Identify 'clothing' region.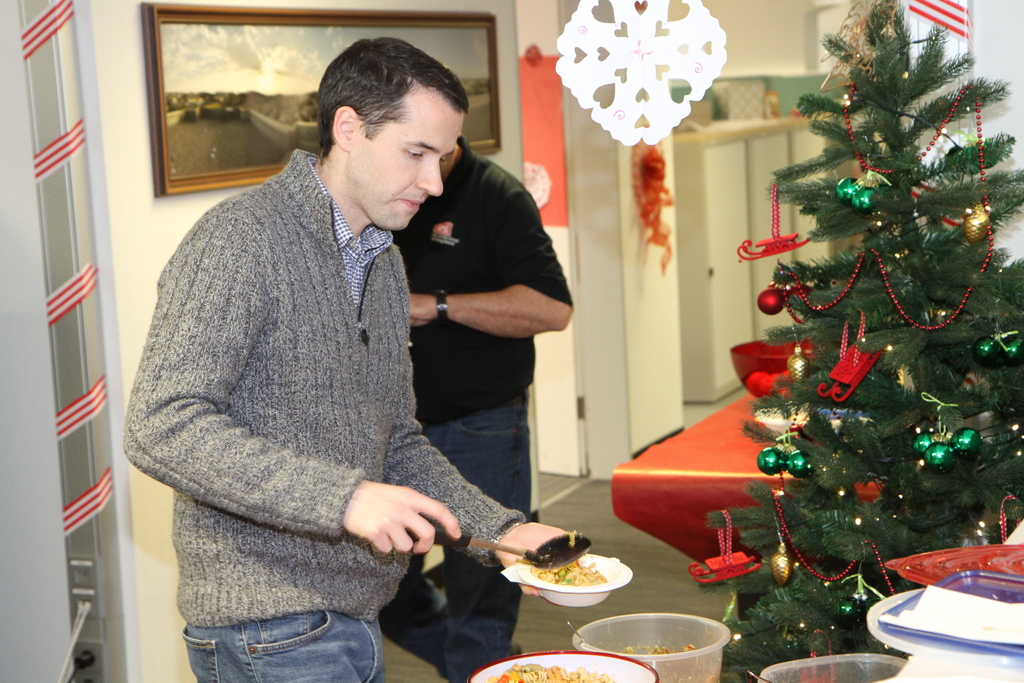
Region: (118,149,522,682).
